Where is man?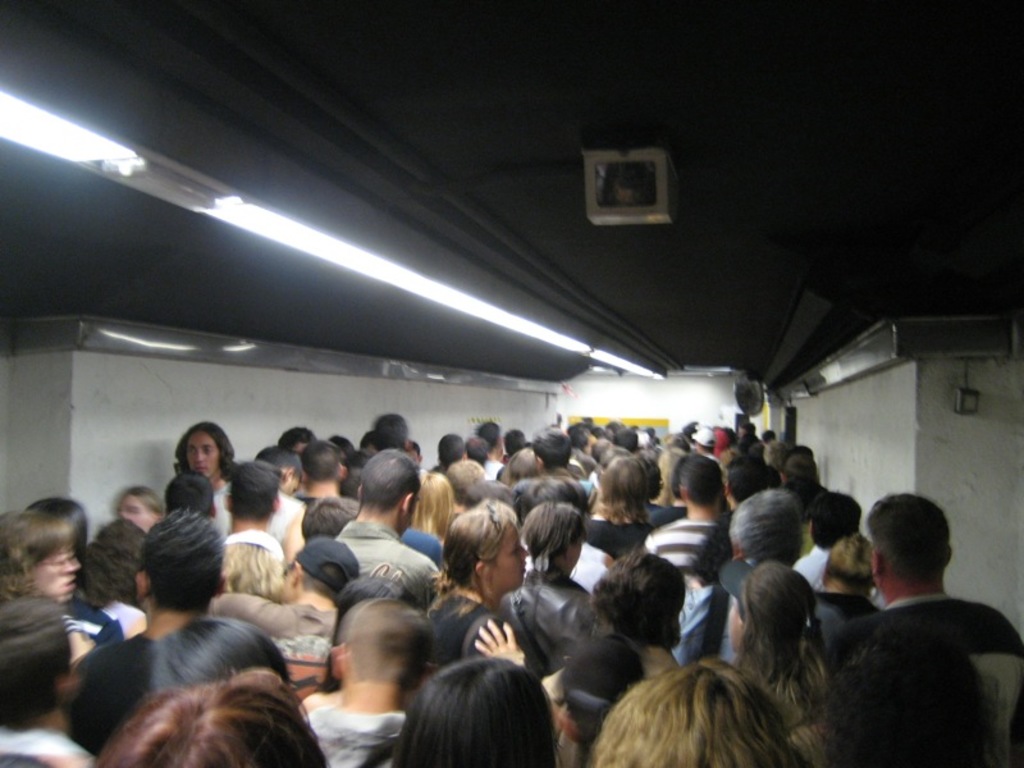
pyautogui.locateOnScreen(60, 515, 228, 753).
